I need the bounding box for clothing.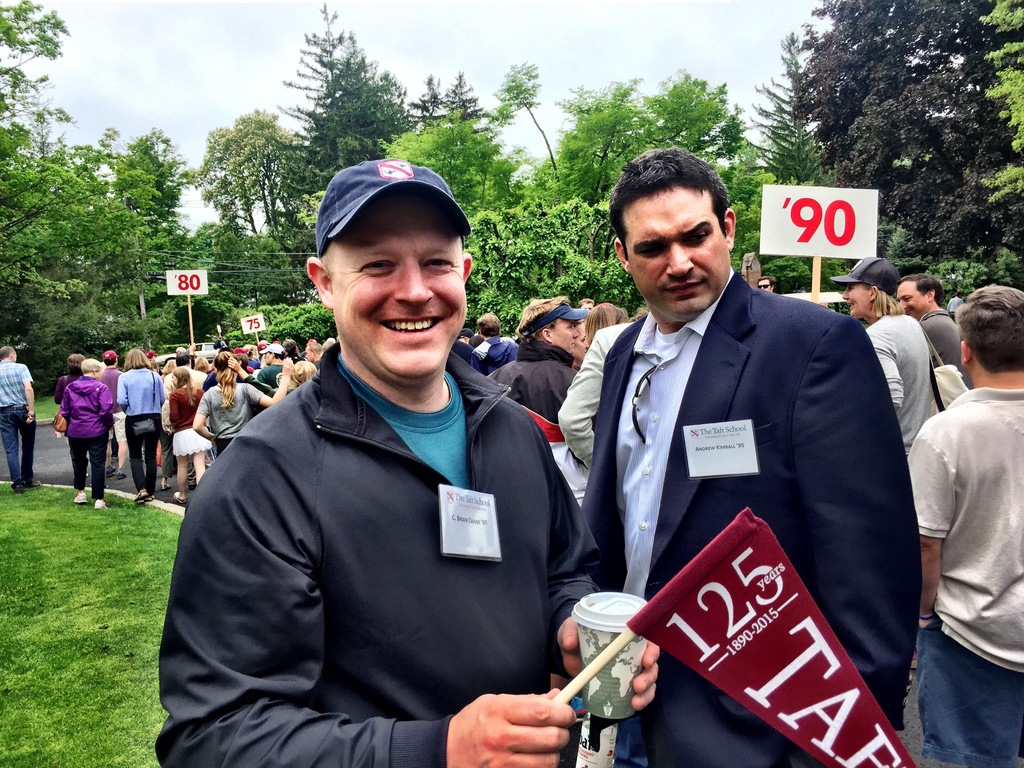
Here it is: 61,376,125,495.
